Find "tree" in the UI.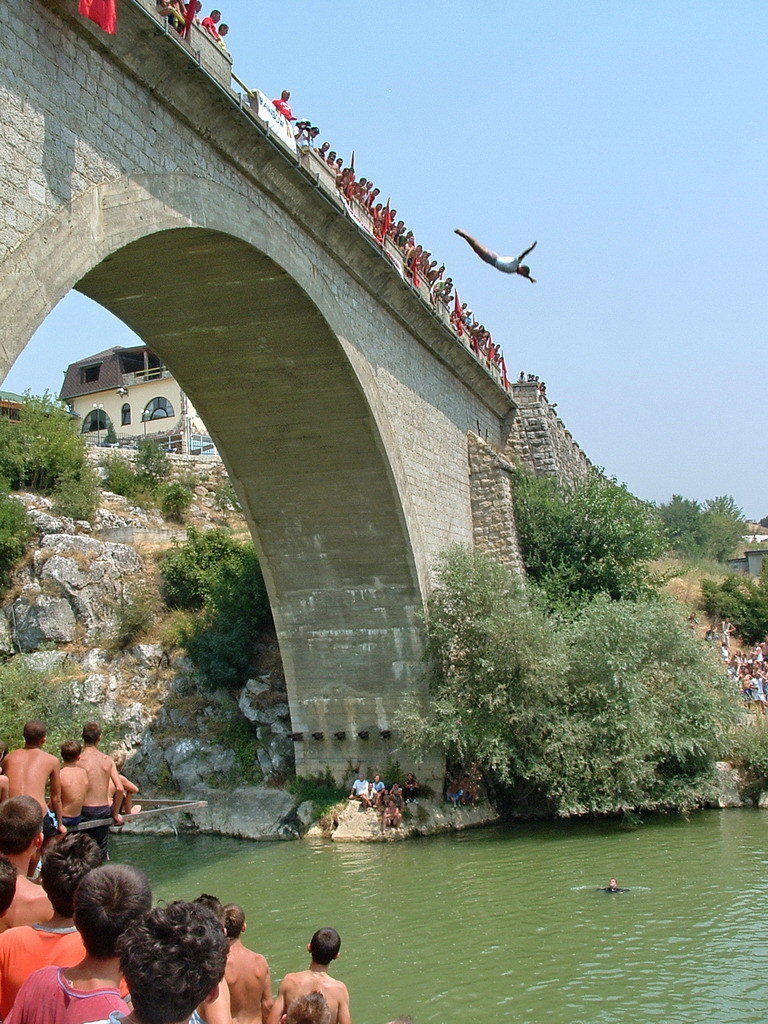
UI element at (left=0, top=367, right=191, bottom=519).
